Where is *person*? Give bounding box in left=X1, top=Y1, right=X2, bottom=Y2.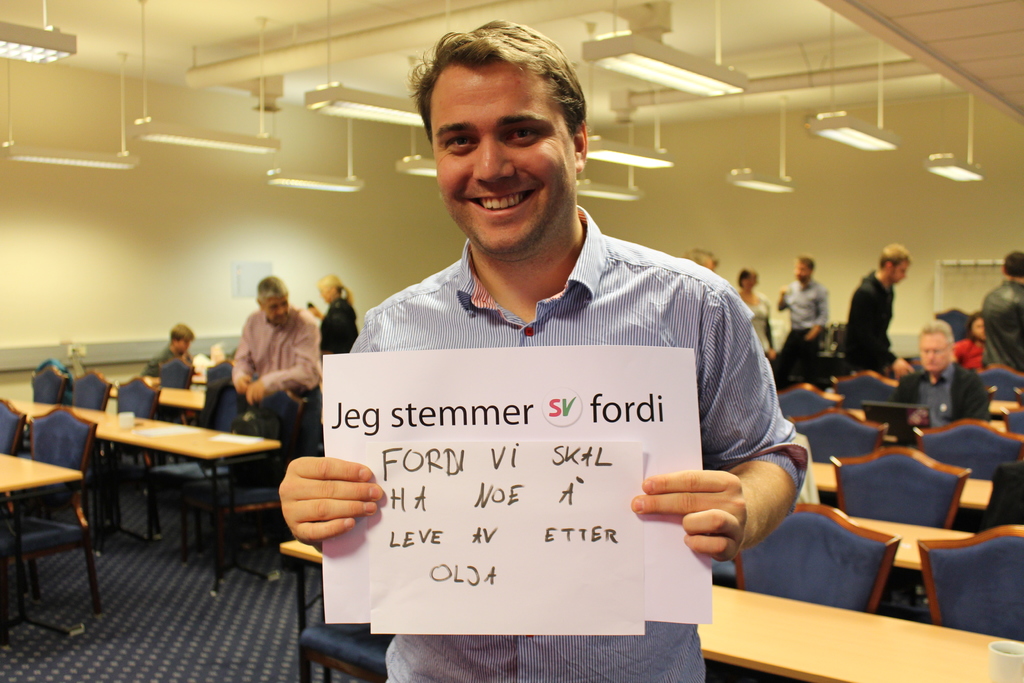
left=979, top=252, right=1023, bottom=374.
